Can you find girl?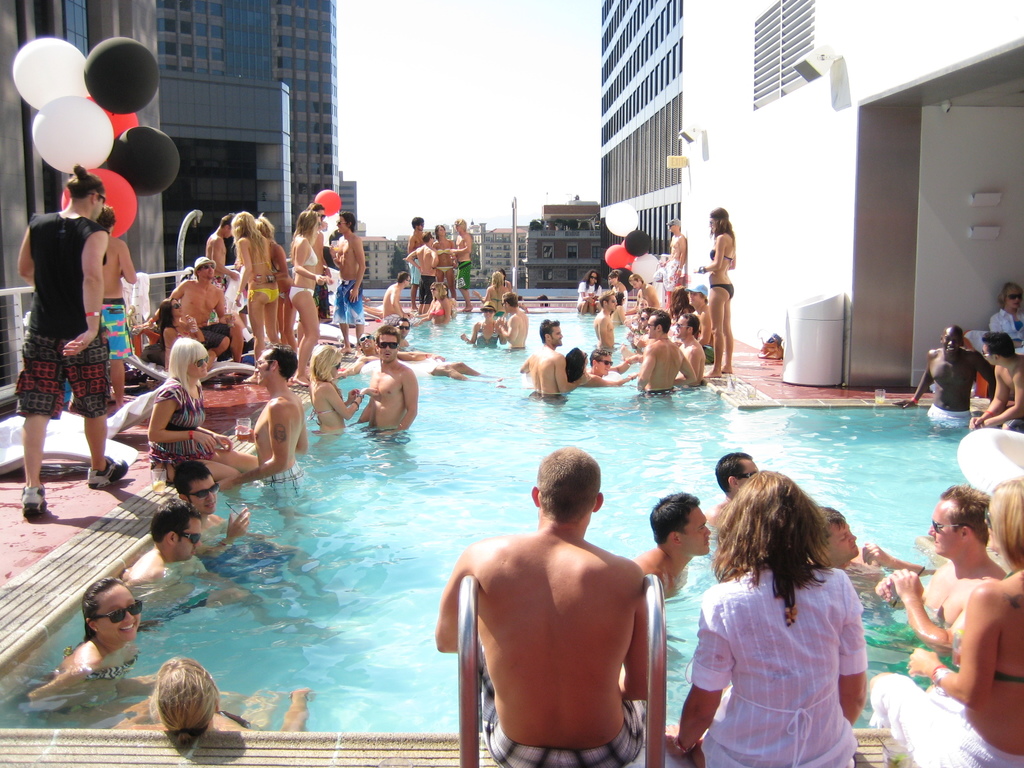
Yes, bounding box: pyautogui.locateOnScreen(311, 343, 361, 433).
